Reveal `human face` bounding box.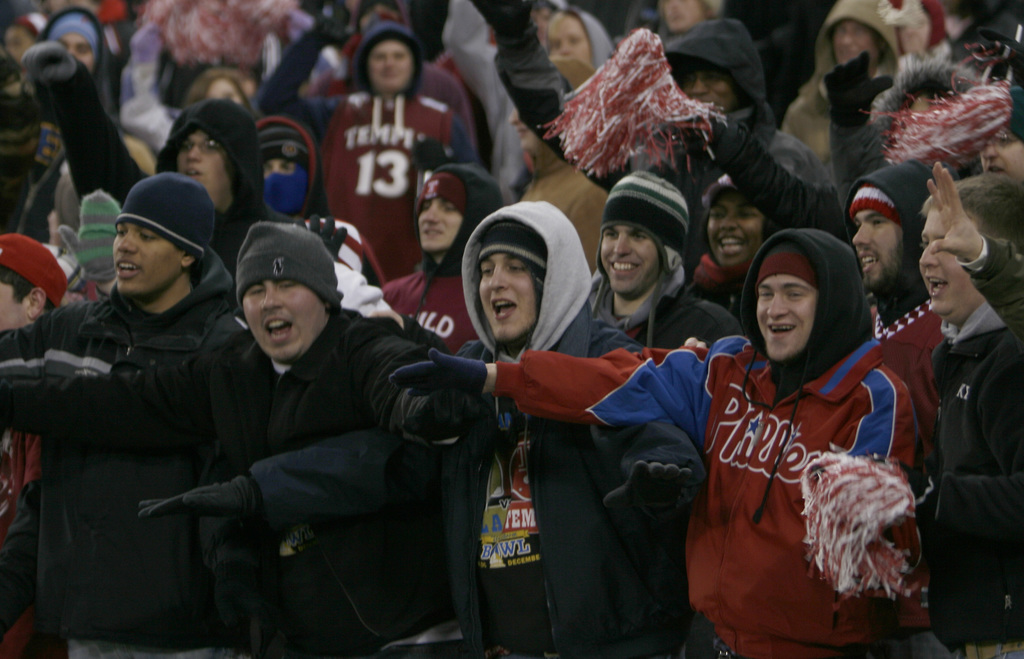
Revealed: <region>679, 71, 737, 112</region>.
